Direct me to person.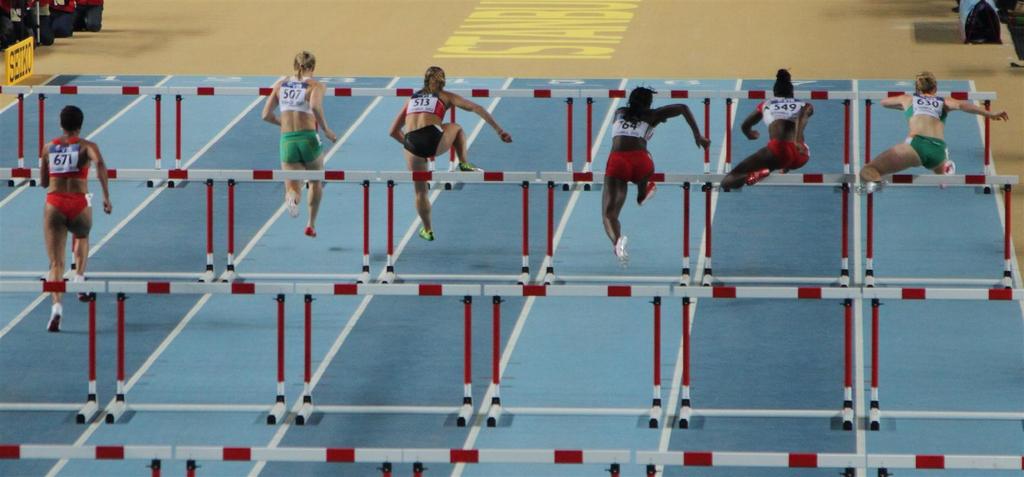
Direction: {"left": 36, "top": 101, "right": 115, "bottom": 339}.
